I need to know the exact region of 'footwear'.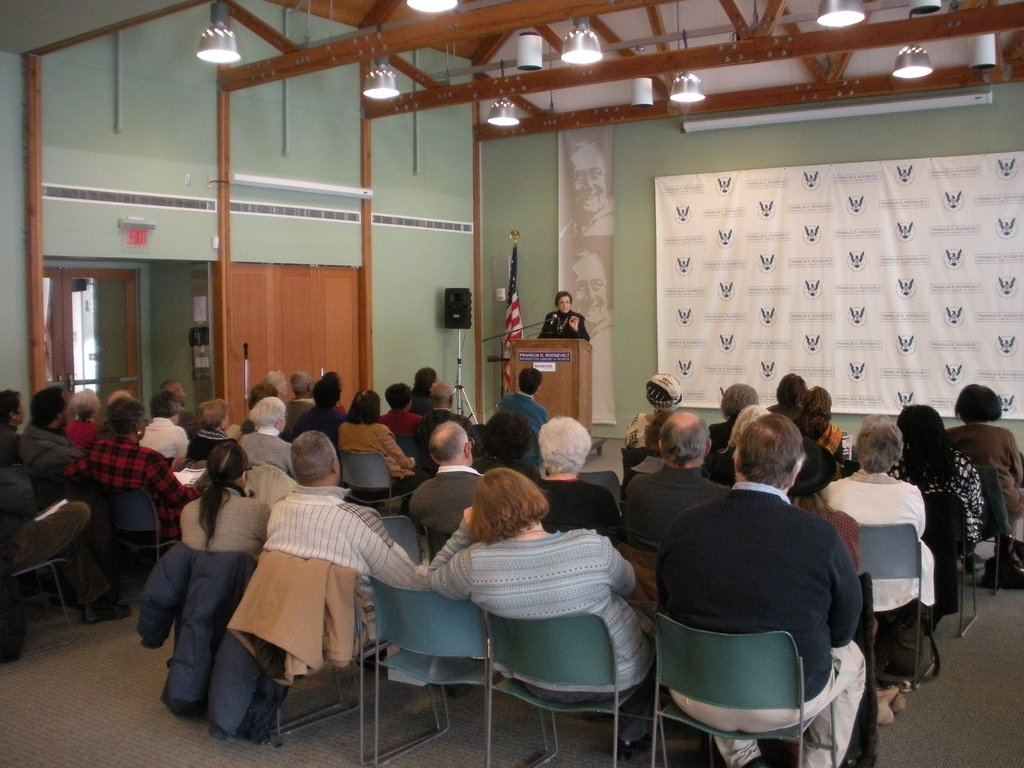
Region: 82:603:132:624.
